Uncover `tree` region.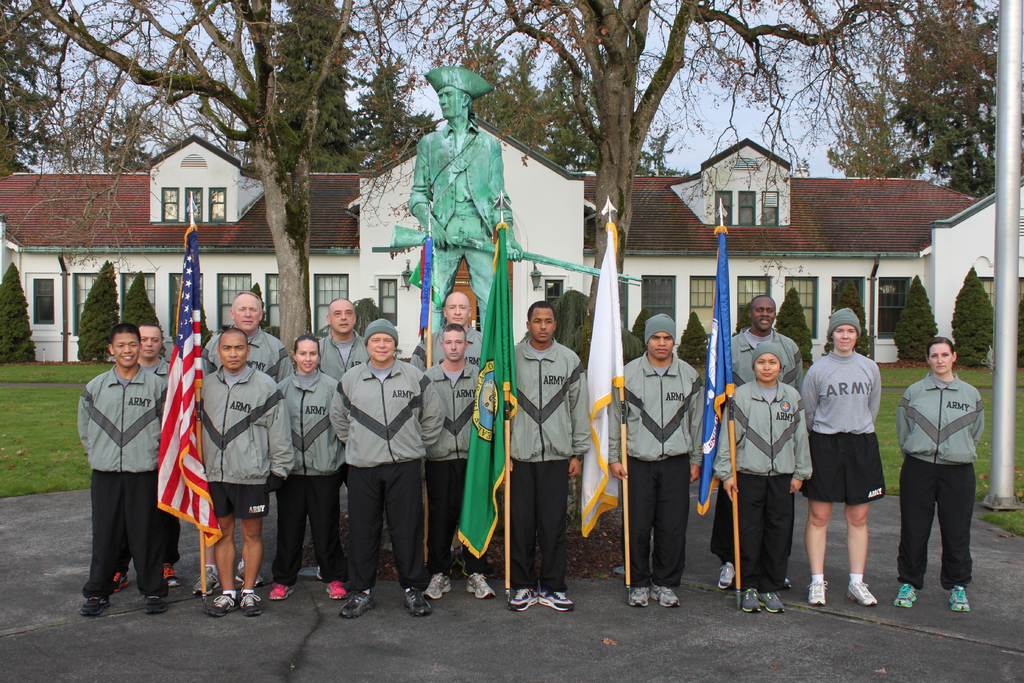
Uncovered: [893, 273, 939, 365].
